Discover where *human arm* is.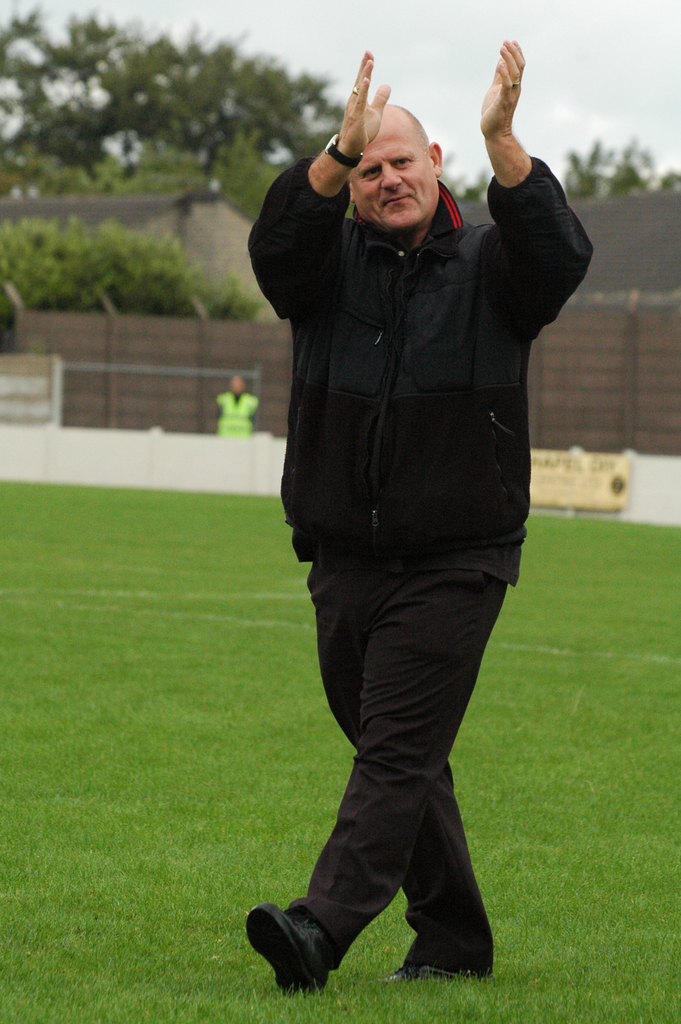
Discovered at (left=238, top=42, right=394, bottom=335).
